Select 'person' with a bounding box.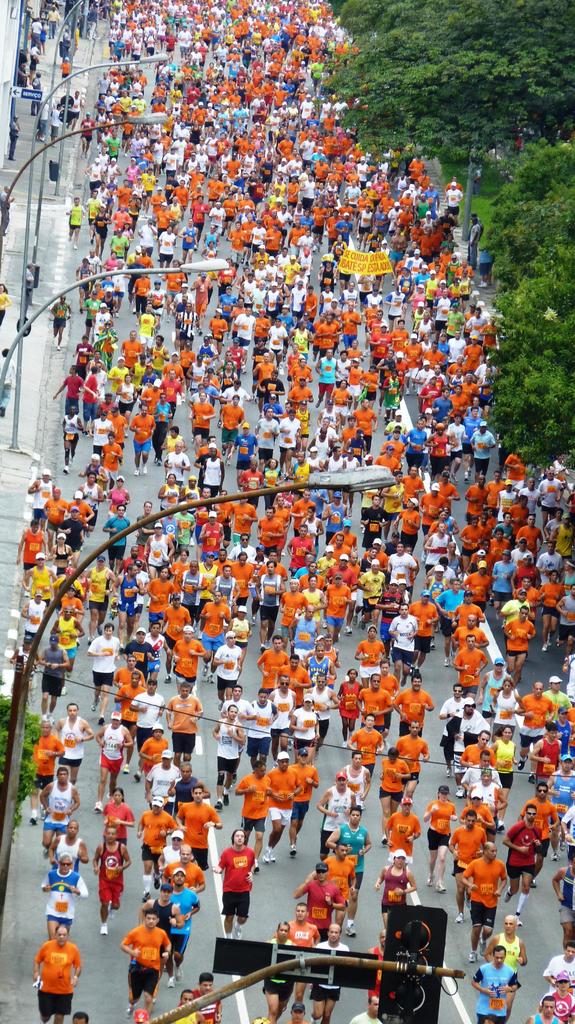
Rect(257, 634, 292, 703).
